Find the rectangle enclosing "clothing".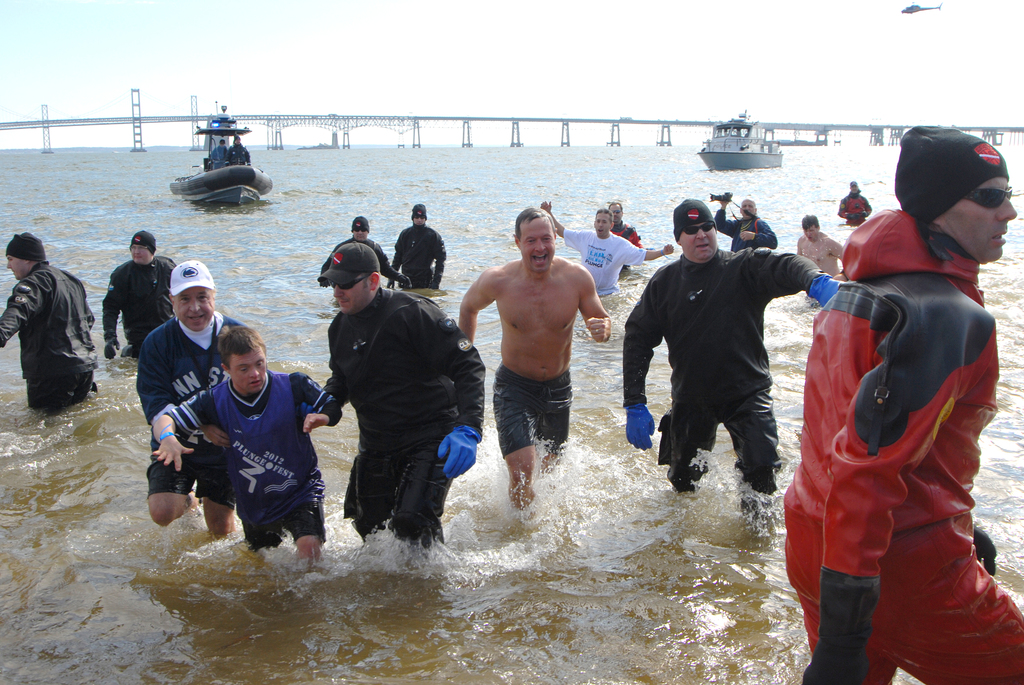
box(104, 264, 181, 363).
